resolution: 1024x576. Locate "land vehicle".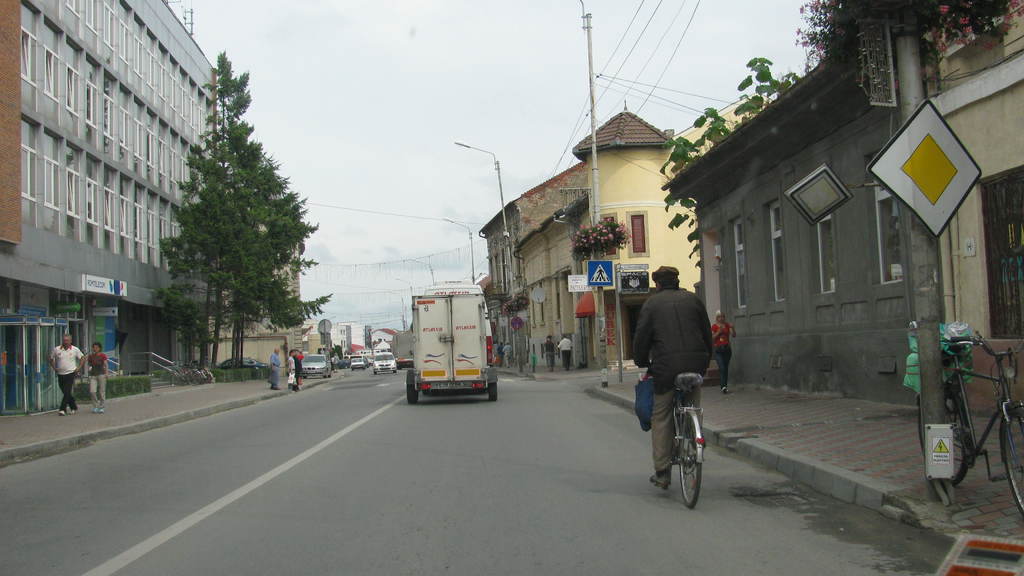
box=[426, 282, 492, 363].
